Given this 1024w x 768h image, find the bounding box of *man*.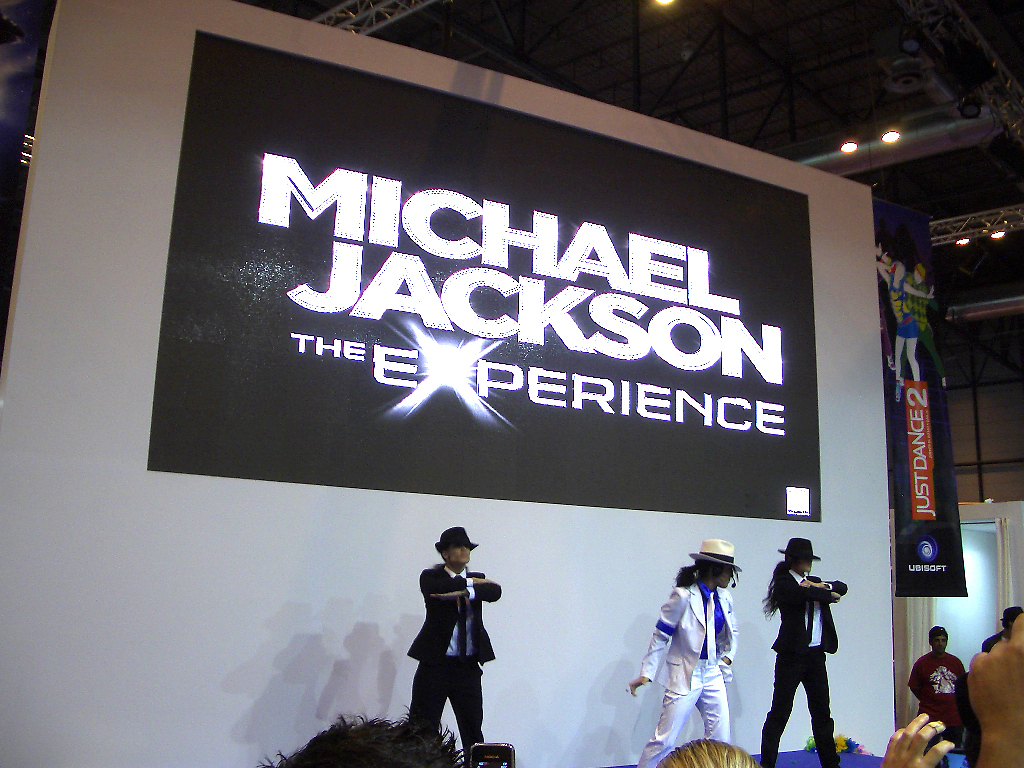
625:540:740:767.
